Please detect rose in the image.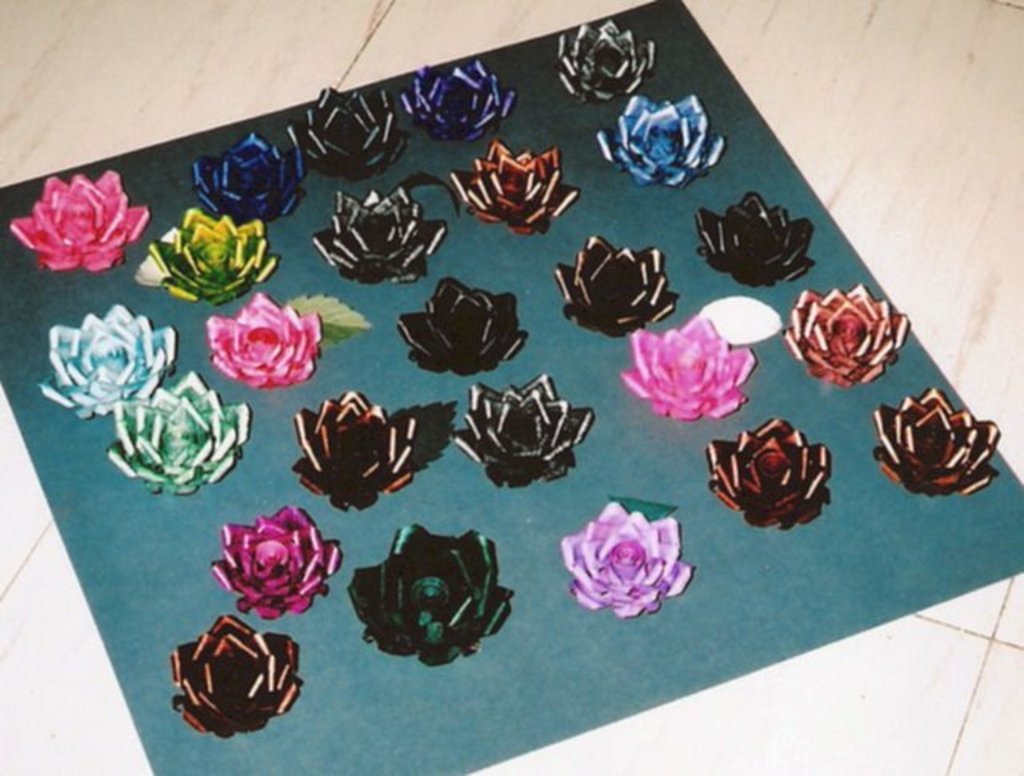
box(34, 301, 179, 414).
